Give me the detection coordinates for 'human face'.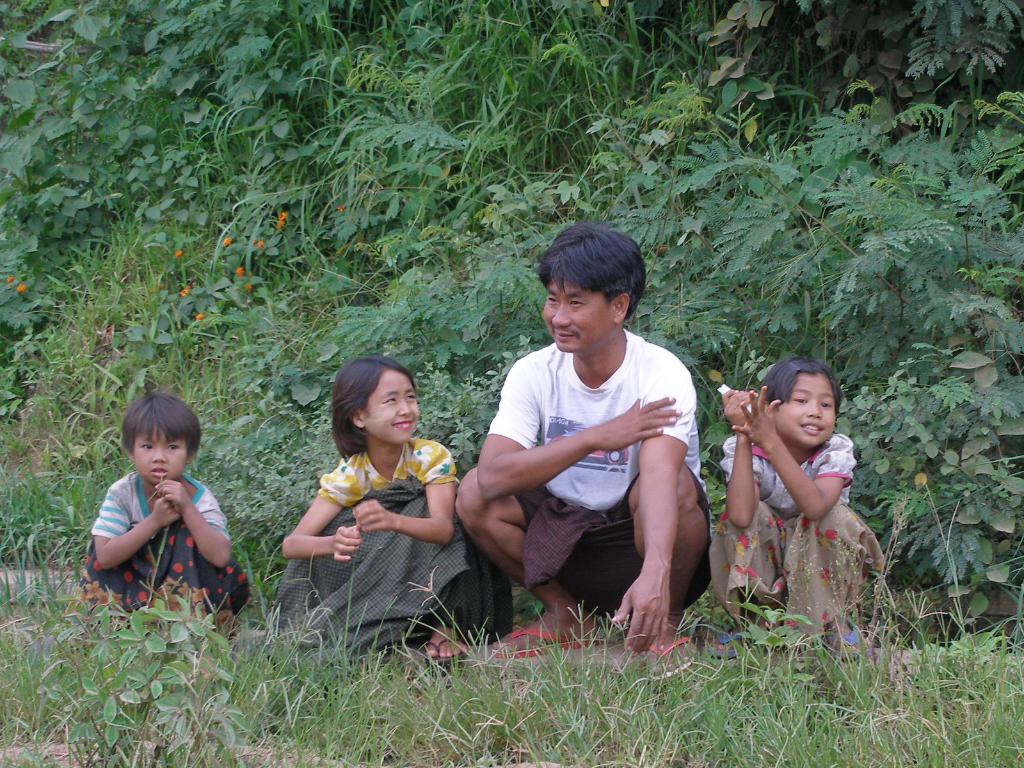
x1=776, y1=370, x2=836, y2=451.
